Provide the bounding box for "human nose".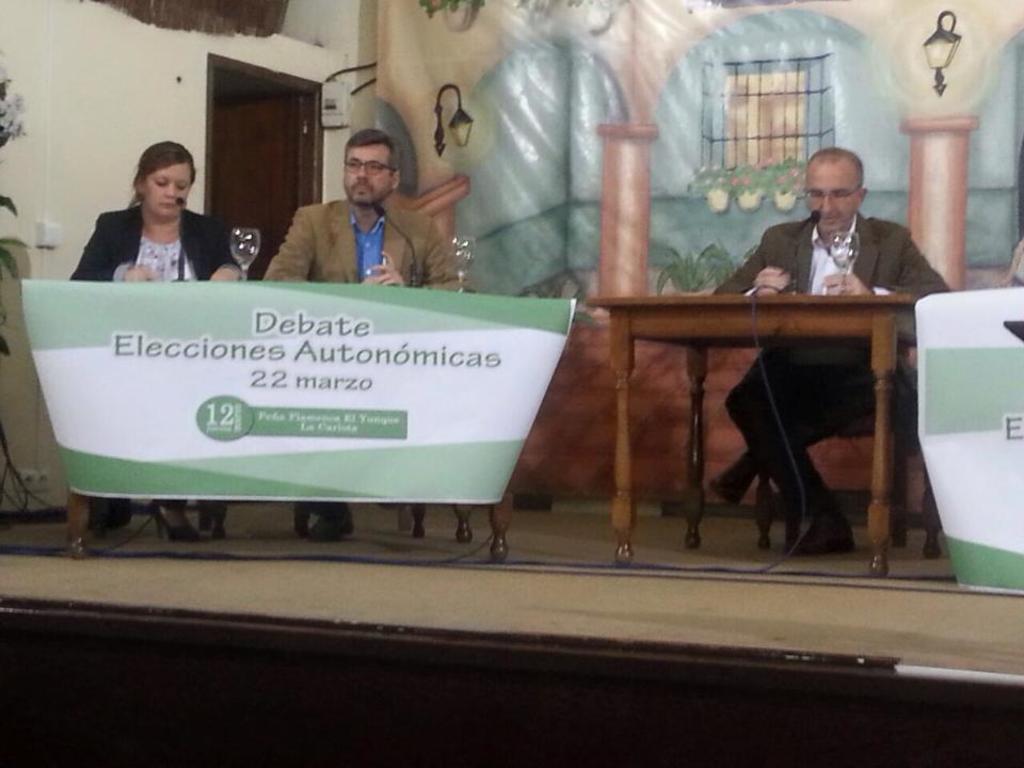
<region>819, 193, 835, 219</region>.
